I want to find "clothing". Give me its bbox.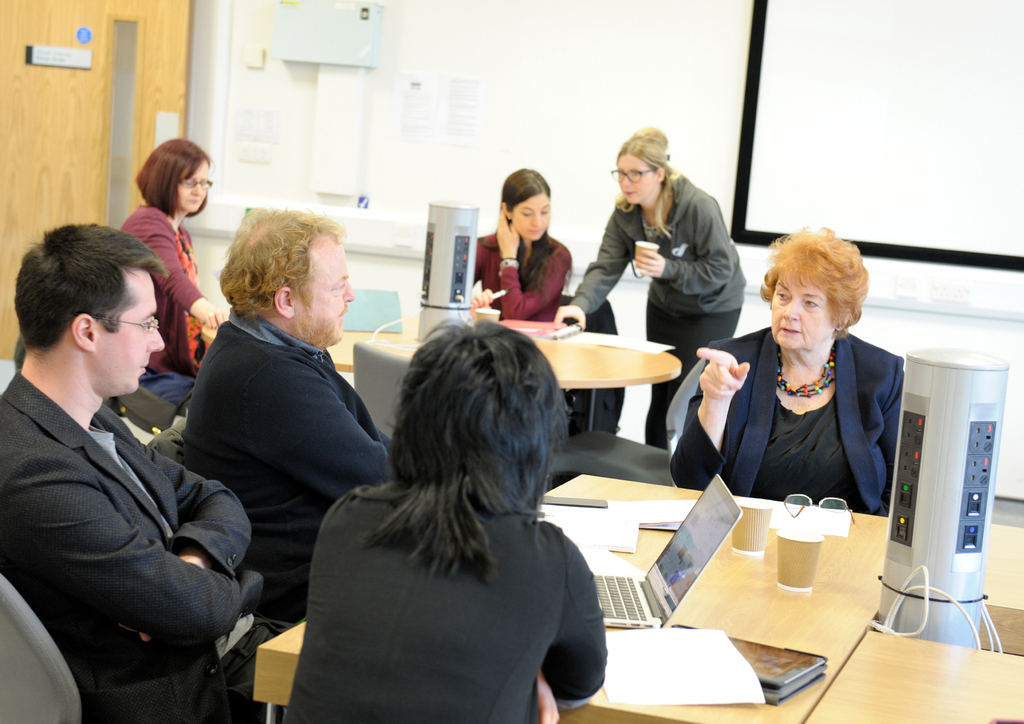
<region>179, 312, 393, 625</region>.
